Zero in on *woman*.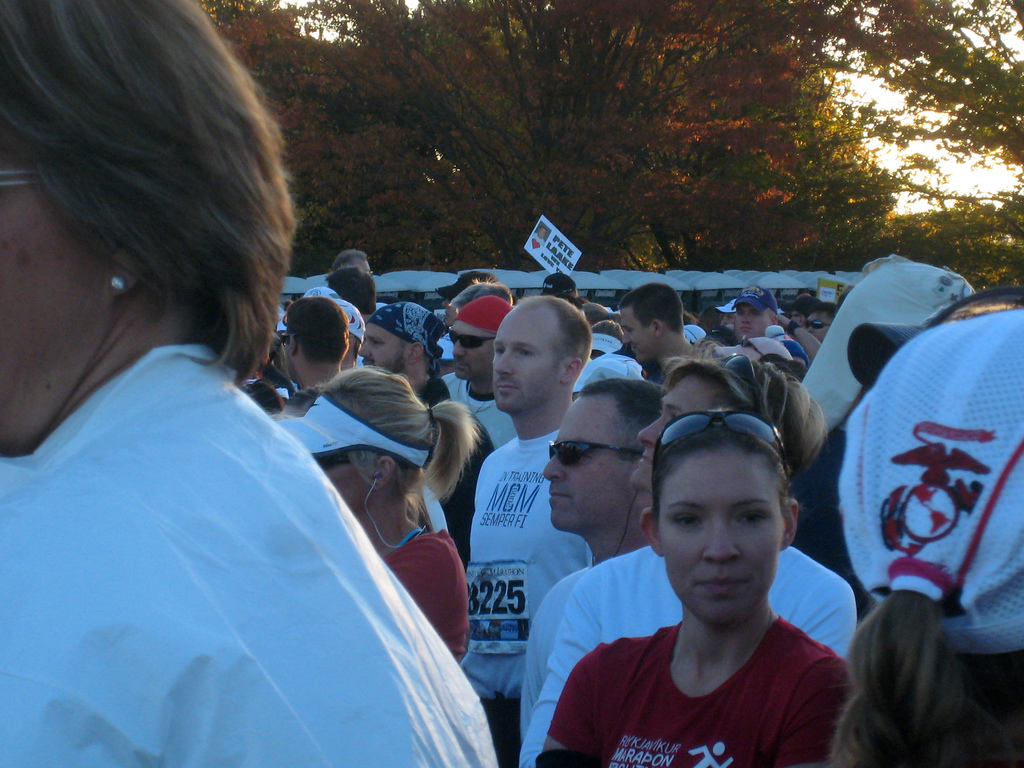
Zeroed in: [835,307,1023,767].
